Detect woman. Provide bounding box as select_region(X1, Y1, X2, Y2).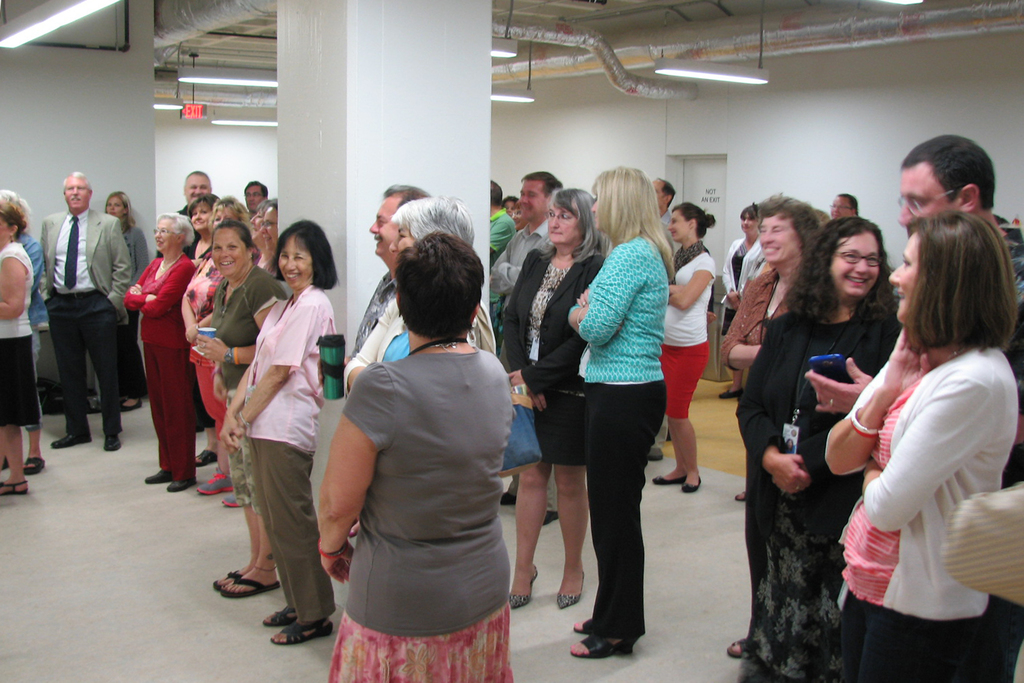
select_region(647, 197, 719, 491).
